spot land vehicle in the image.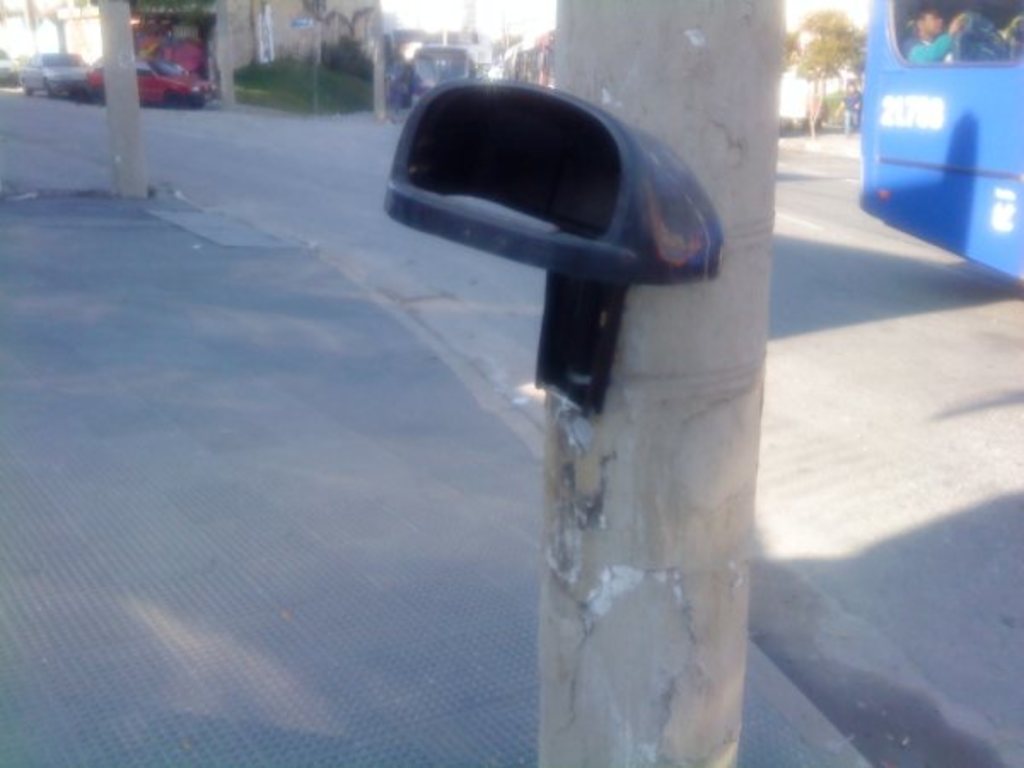
land vehicle found at BBox(79, 60, 217, 109).
